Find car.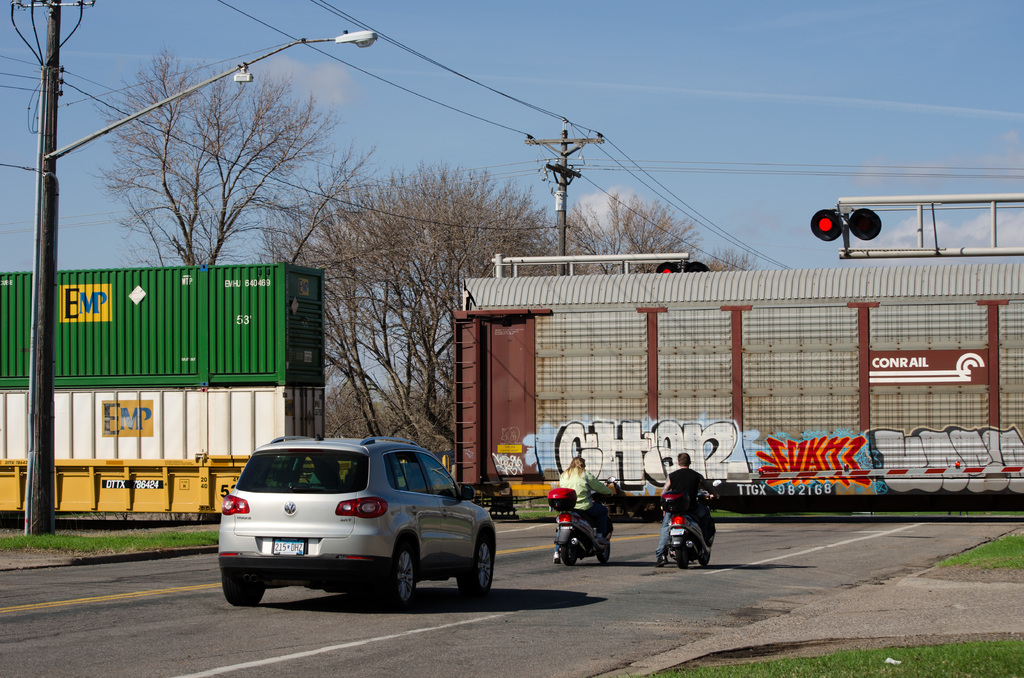
<region>219, 437, 495, 612</region>.
